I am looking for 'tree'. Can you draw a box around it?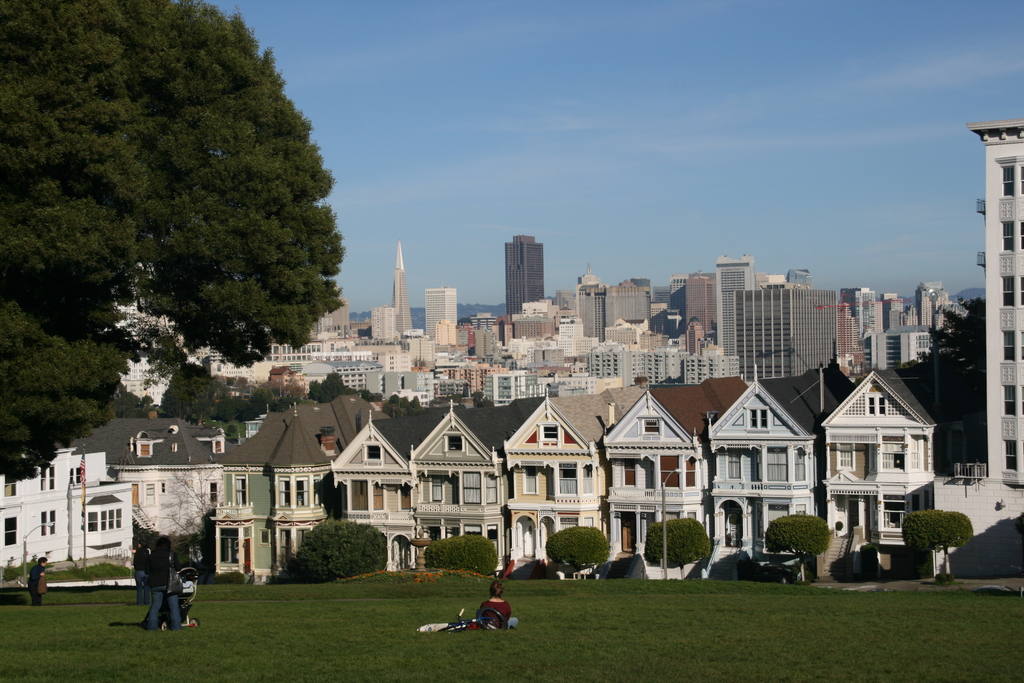
Sure, the bounding box is (154, 466, 225, 538).
